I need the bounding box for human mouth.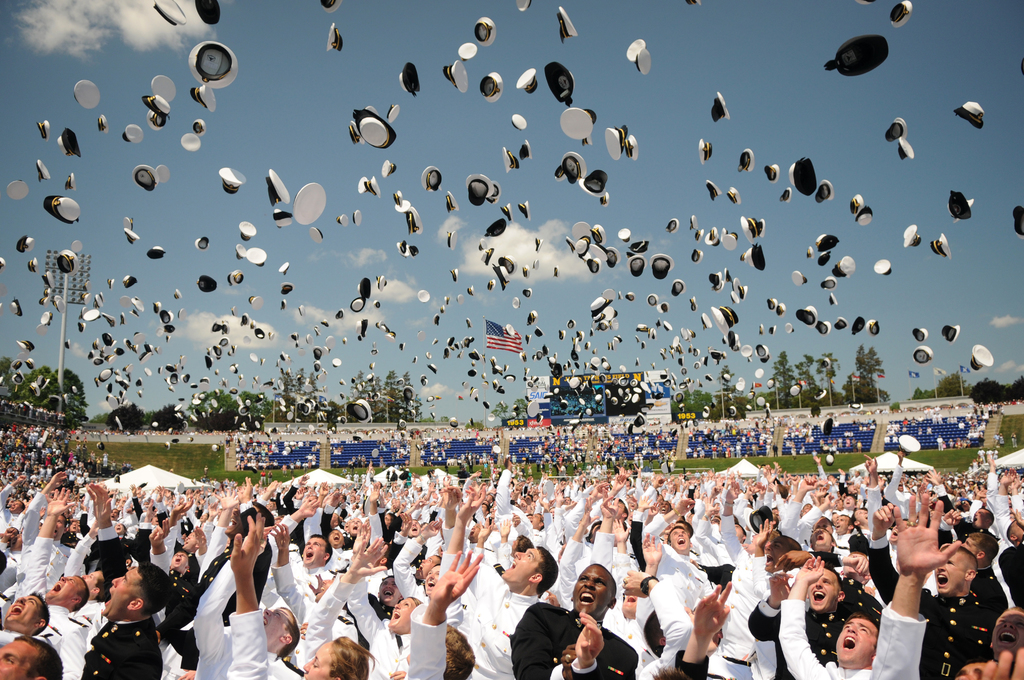
Here it is: <region>814, 590, 824, 605</region>.
